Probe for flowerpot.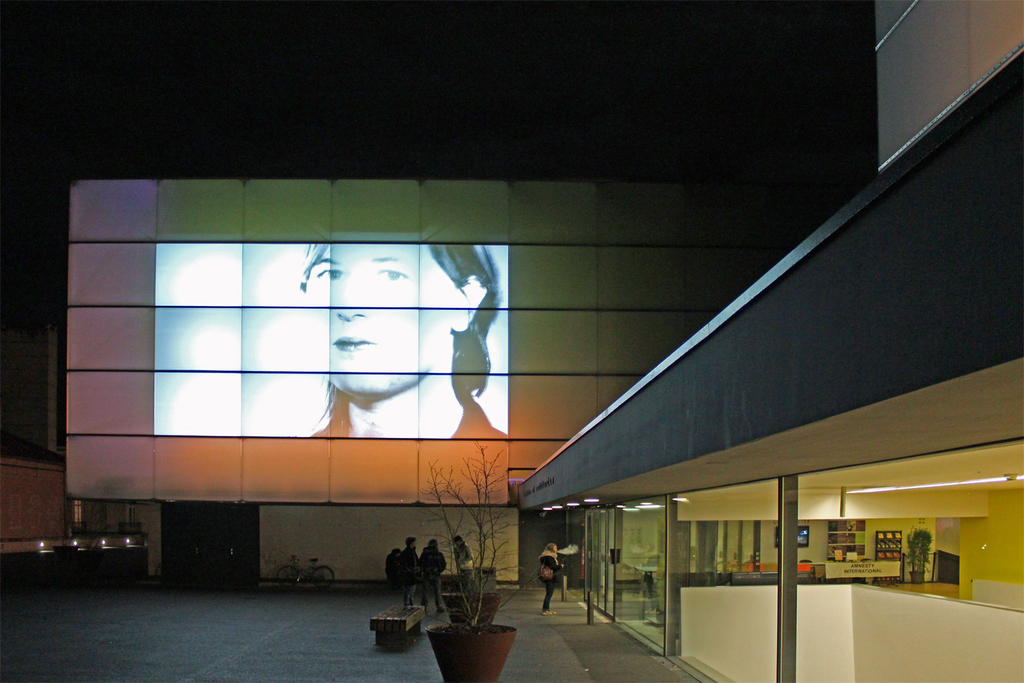
Probe result: <region>425, 623, 516, 682</region>.
